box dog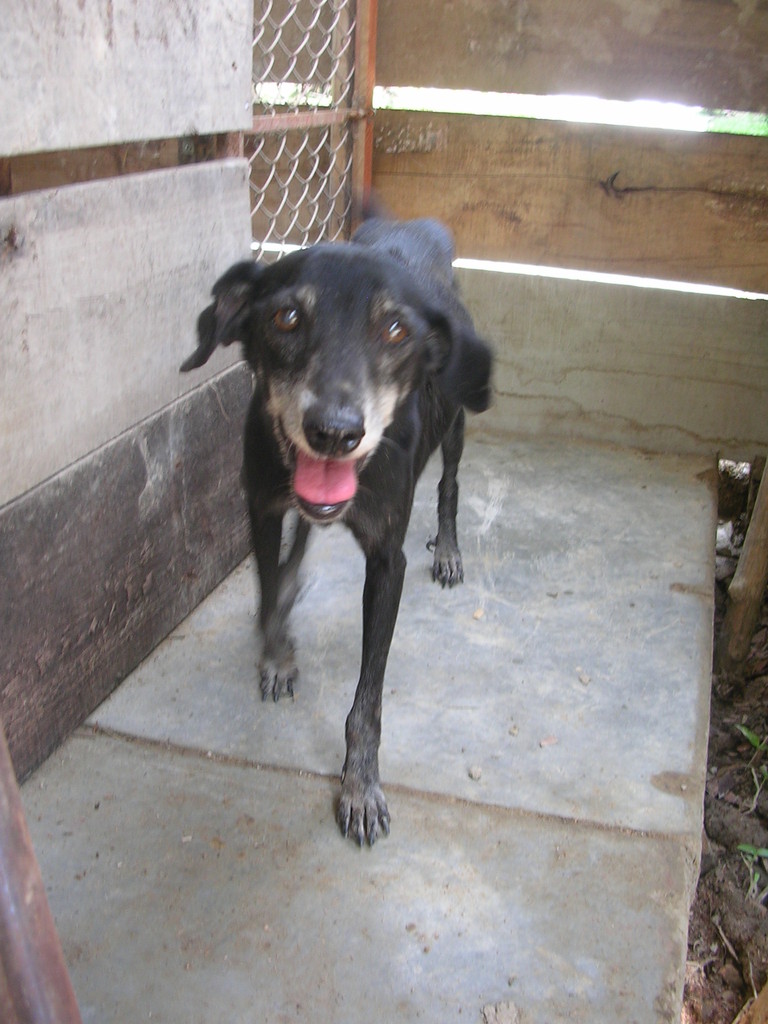
l=184, t=199, r=495, b=848
